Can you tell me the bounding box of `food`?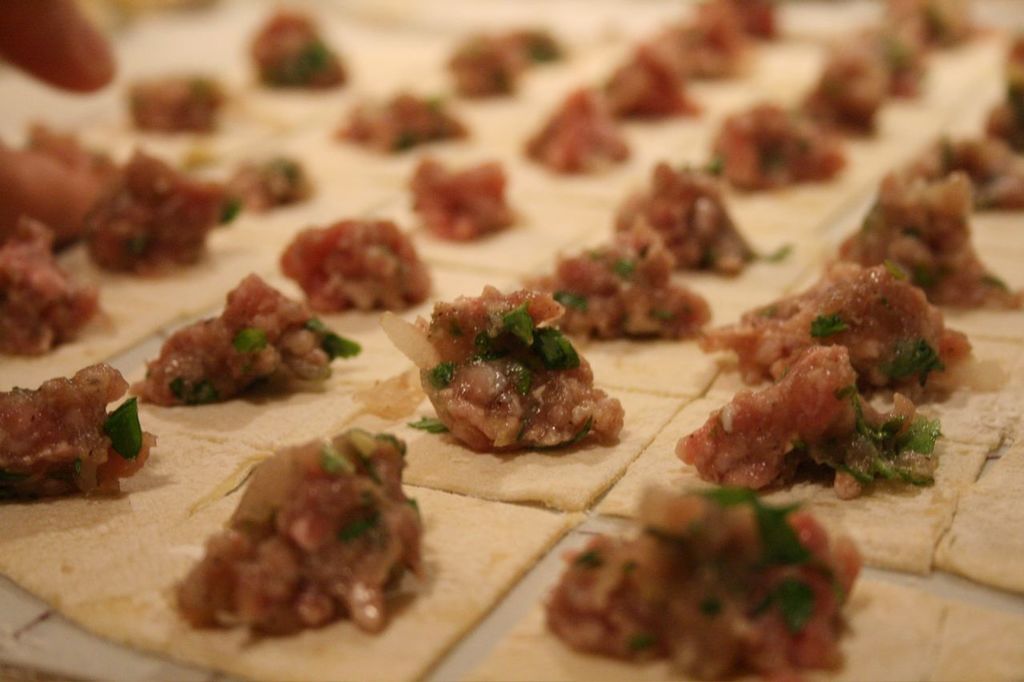
select_region(400, 281, 612, 458).
